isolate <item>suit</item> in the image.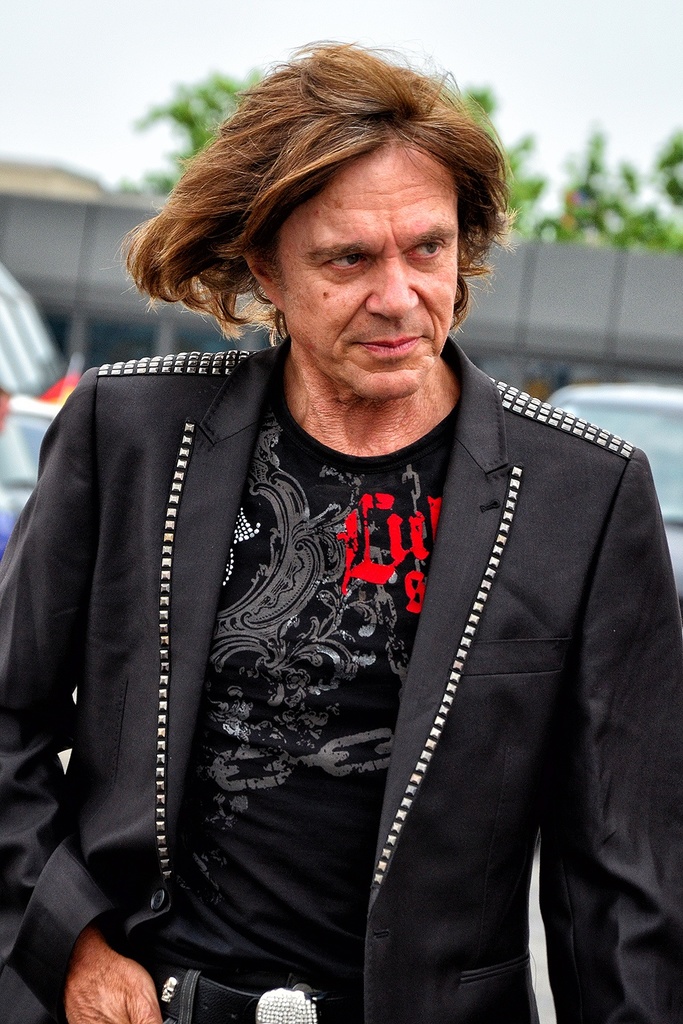
Isolated region: 0 339 682 1023.
